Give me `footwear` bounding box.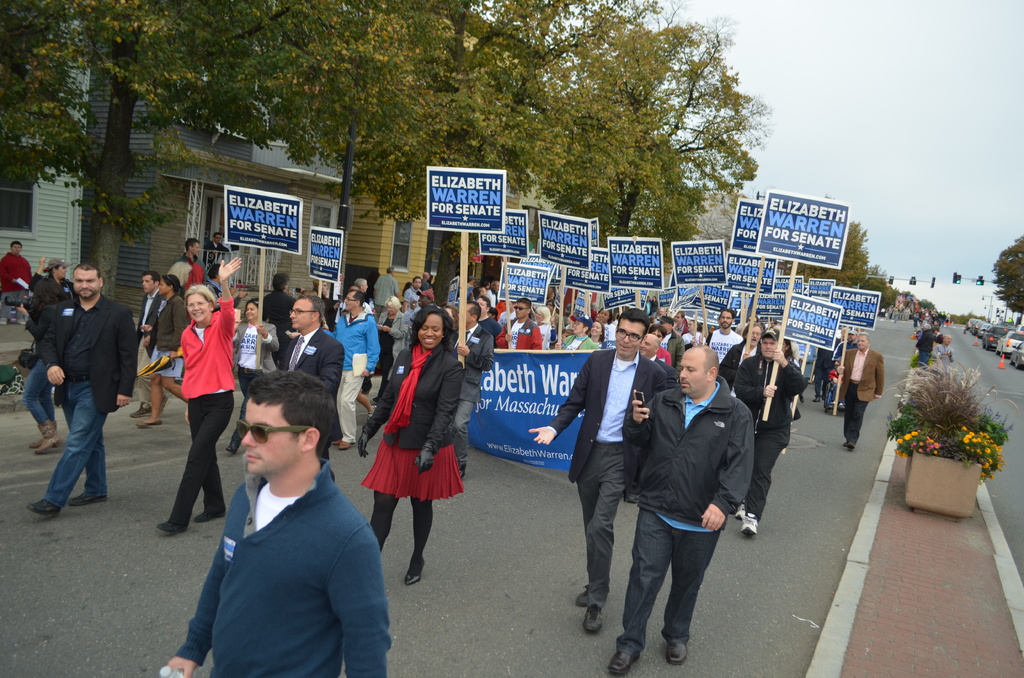
locate(192, 510, 221, 526).
